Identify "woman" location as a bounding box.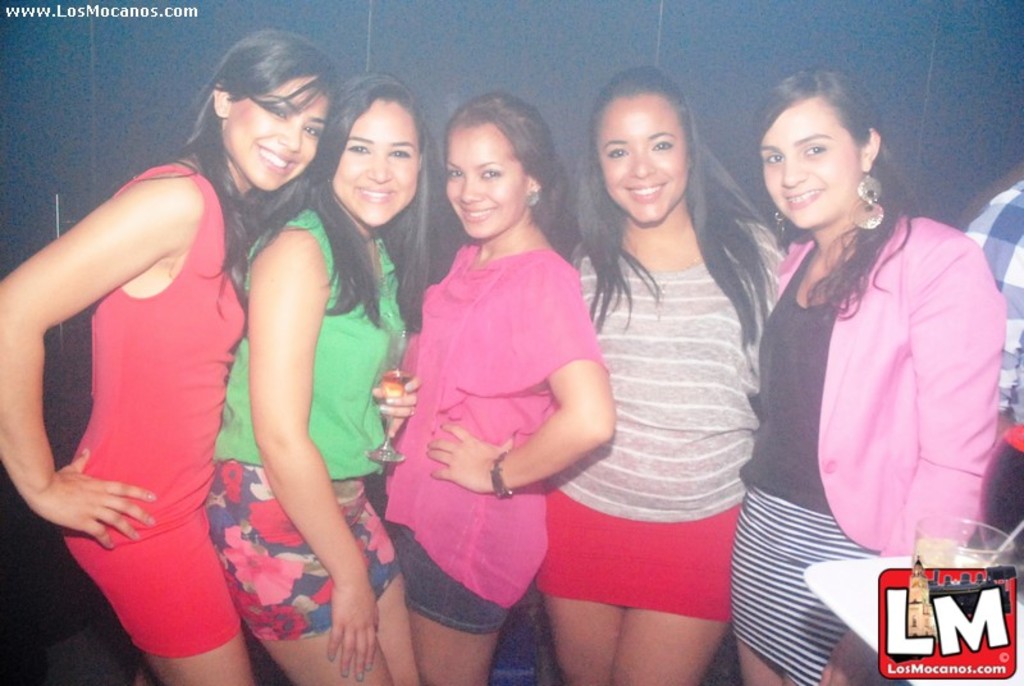
bbox(197, 65, 444, 685).
